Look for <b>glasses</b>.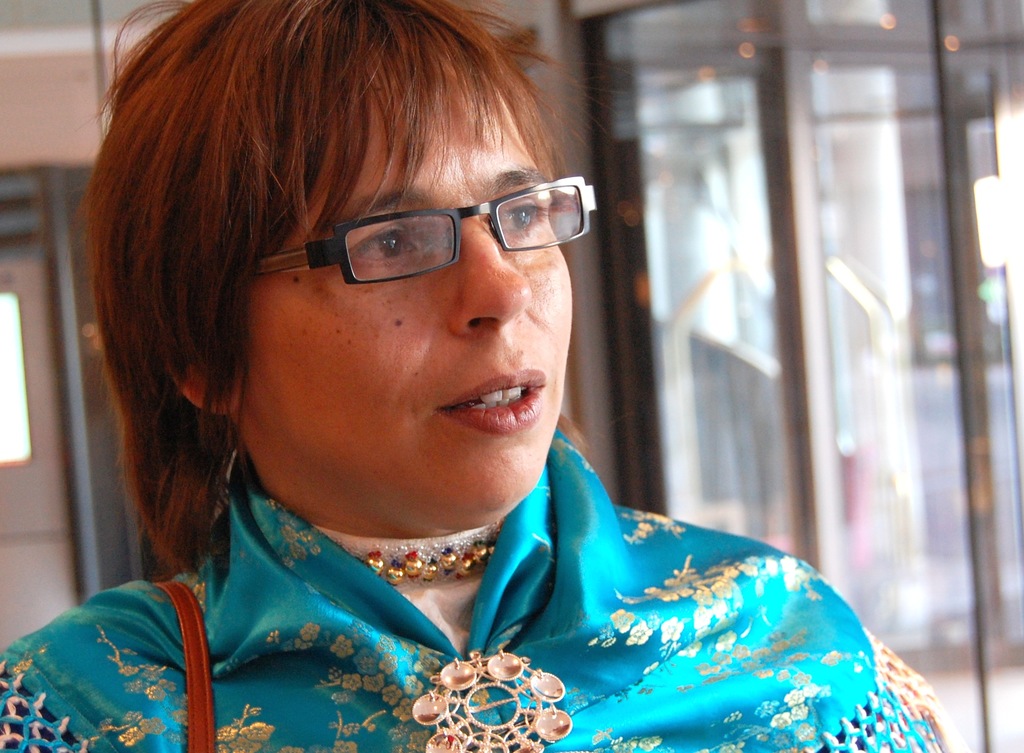
Found: x1=253, y1=172, x2=601, y2=287.
